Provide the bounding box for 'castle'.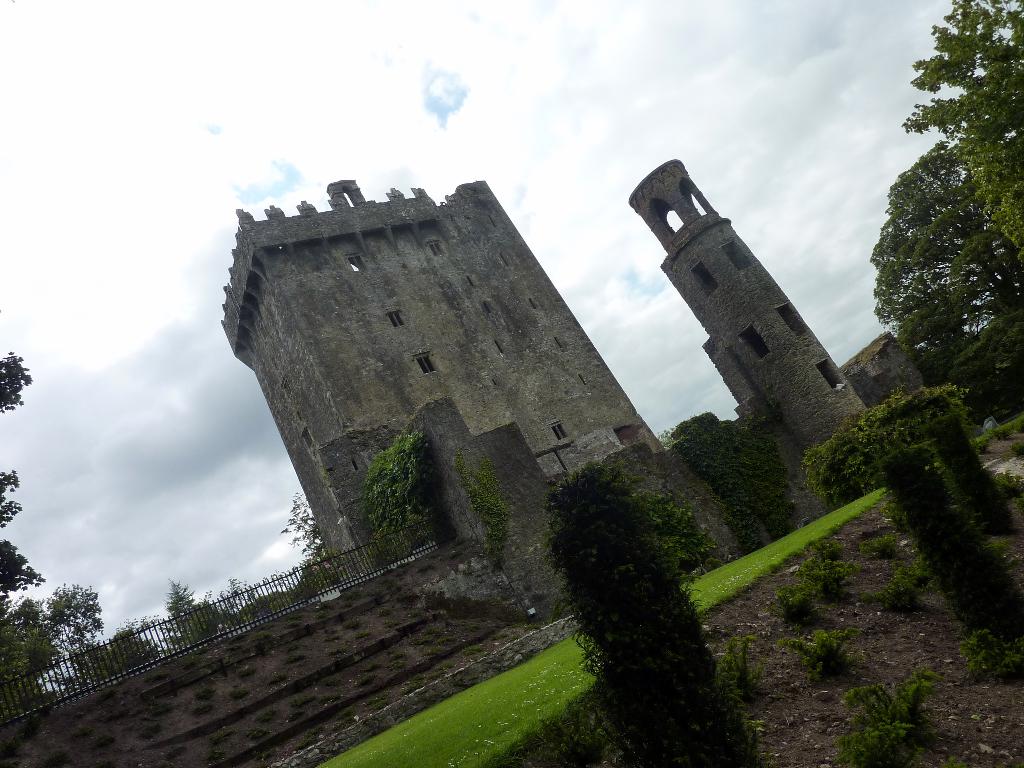
bbox(232, 132, 780, 613).
